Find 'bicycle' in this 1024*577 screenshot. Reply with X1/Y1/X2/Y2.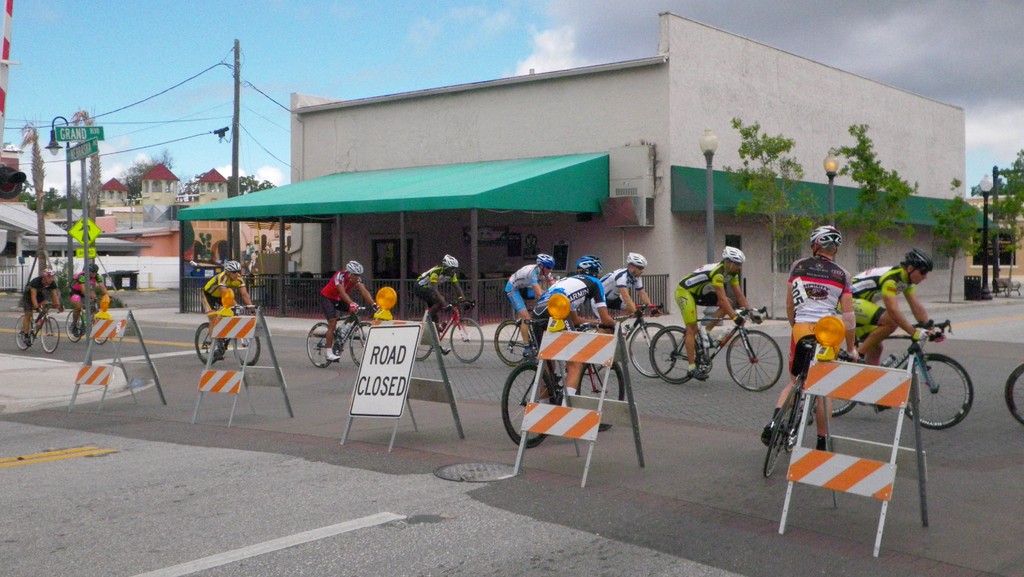
502/317/625/447.
